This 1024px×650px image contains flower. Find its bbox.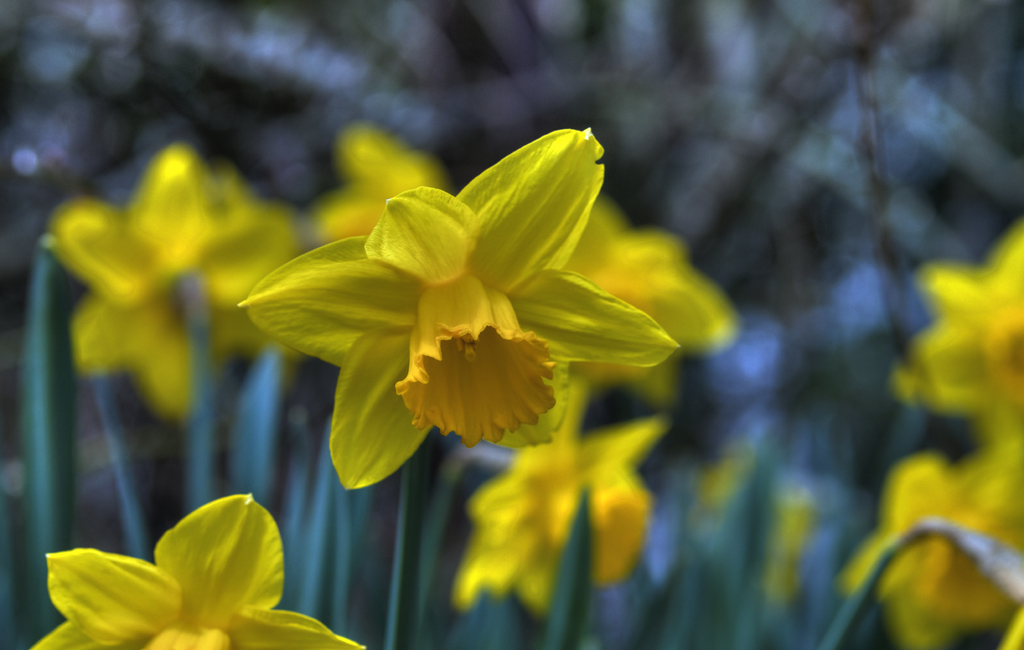
885:224:1023:452.
